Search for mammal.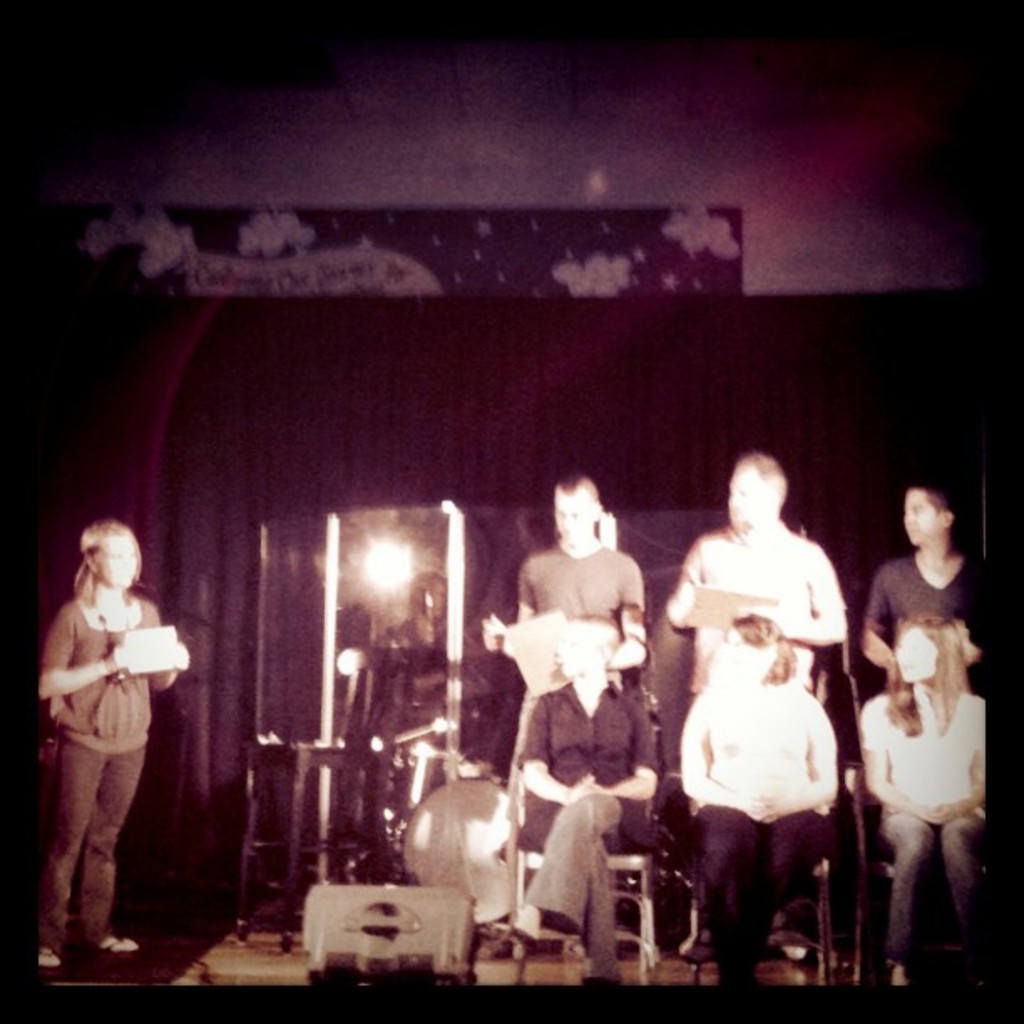
Found at [x1=666, y1=453, x2=857, y2=962].
